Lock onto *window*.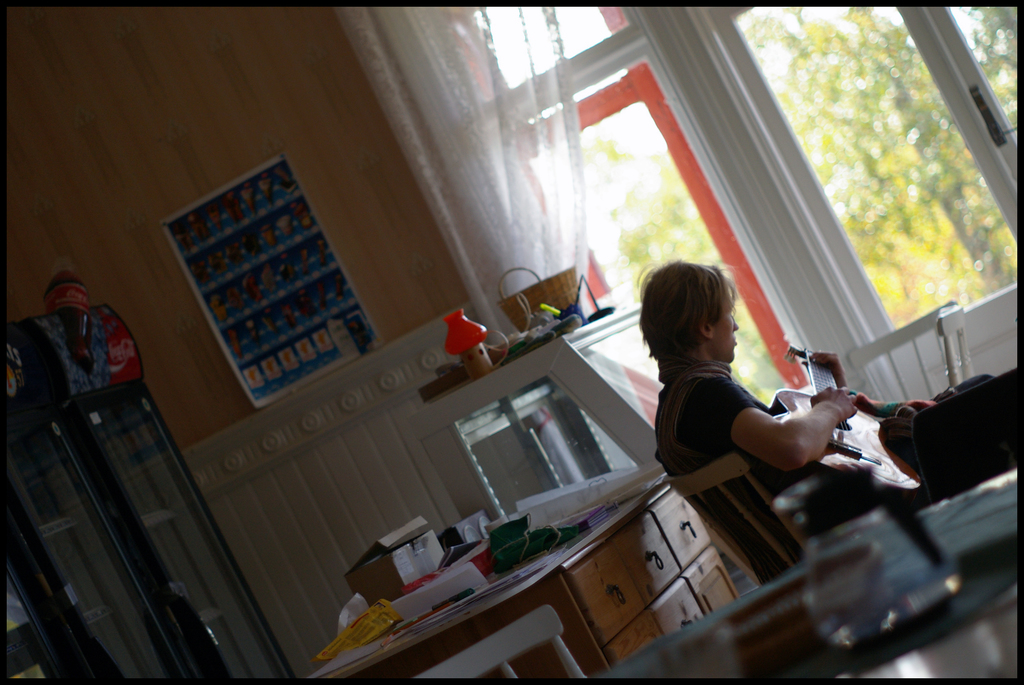
Locked: locate(378, 0, 814, 430).
